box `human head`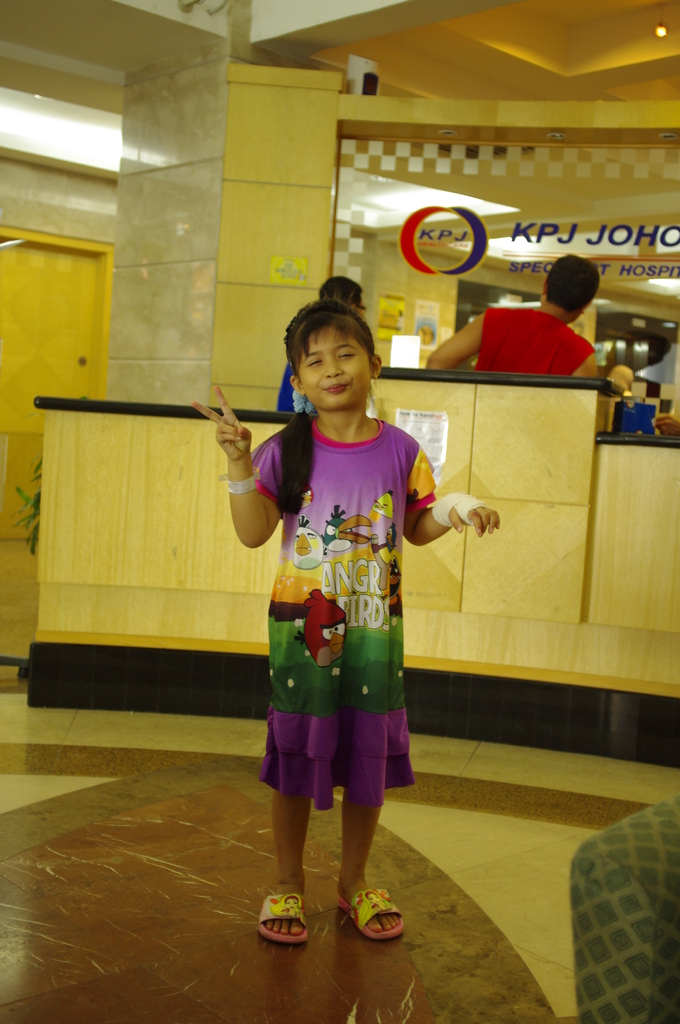
538,250,599,318
